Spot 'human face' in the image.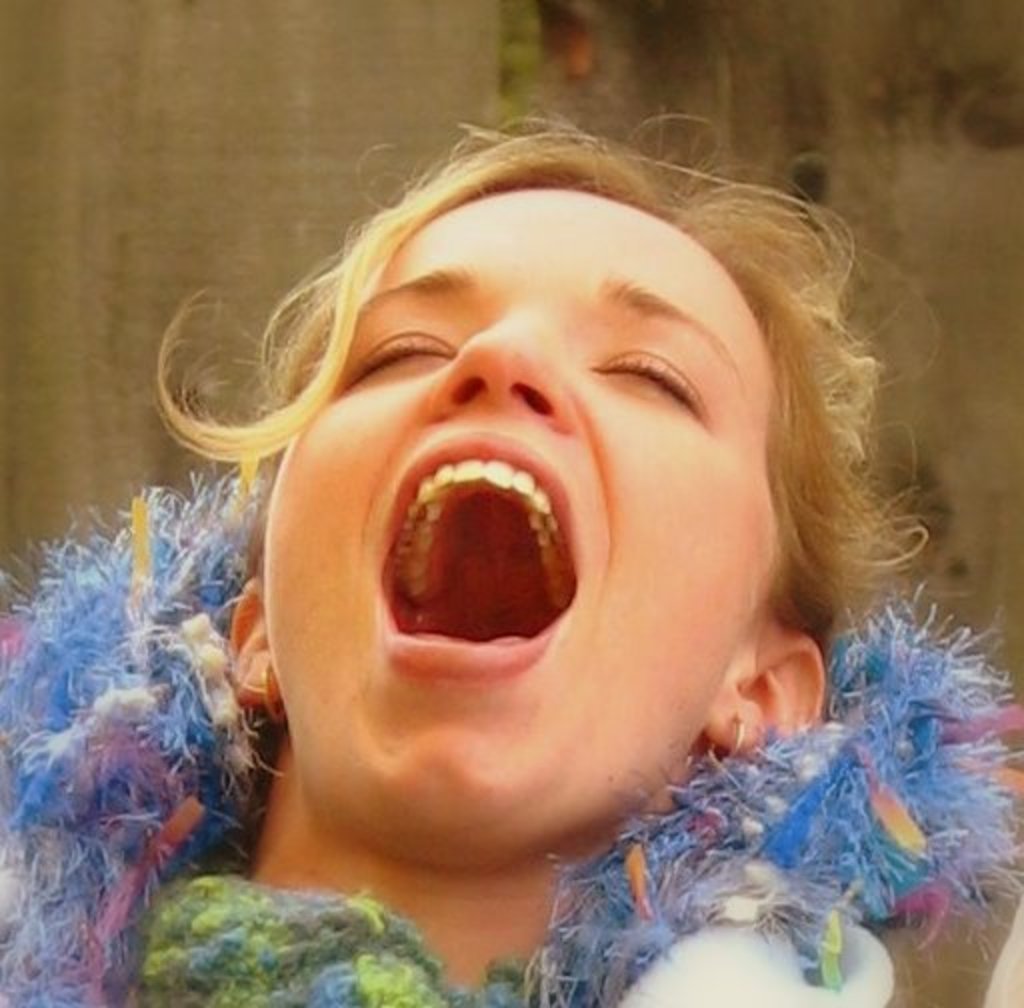
'human face' found at 256 188 774 846.
